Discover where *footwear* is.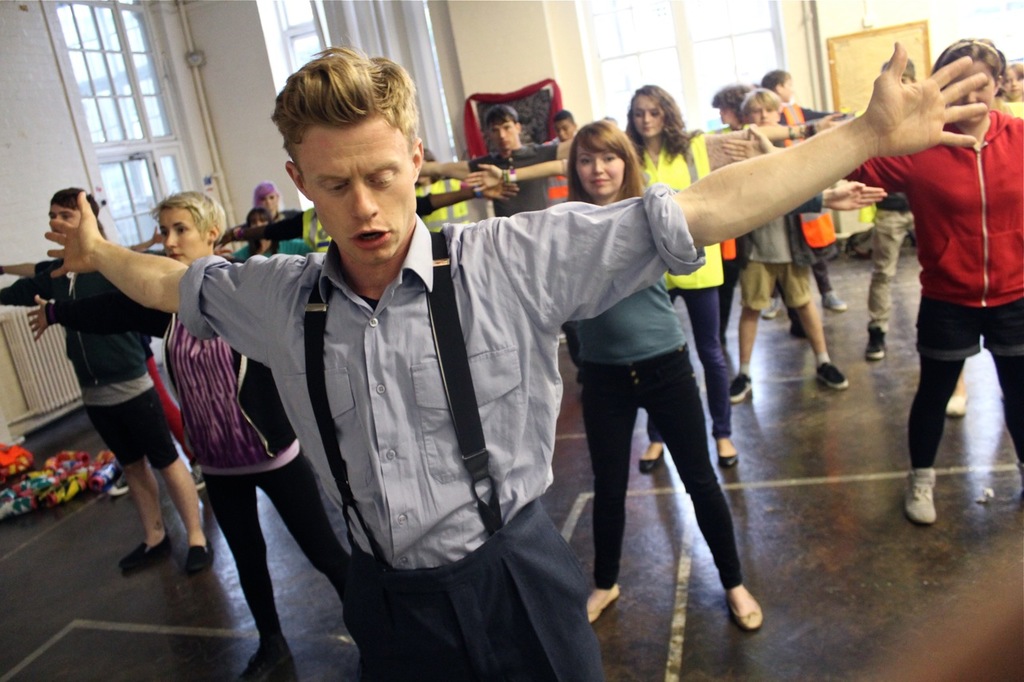
Discovered at {"left": 582, "top": 586, "right": 621, "bottom": 615}.
